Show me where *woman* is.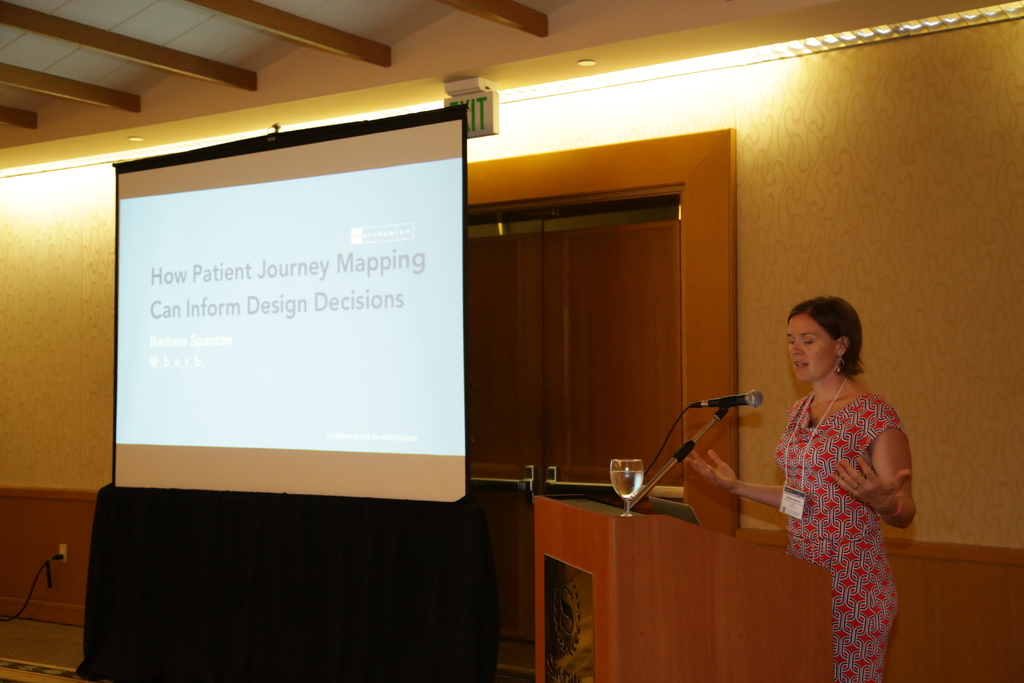
*woman* is at <box>749,261,916,682</box>.
